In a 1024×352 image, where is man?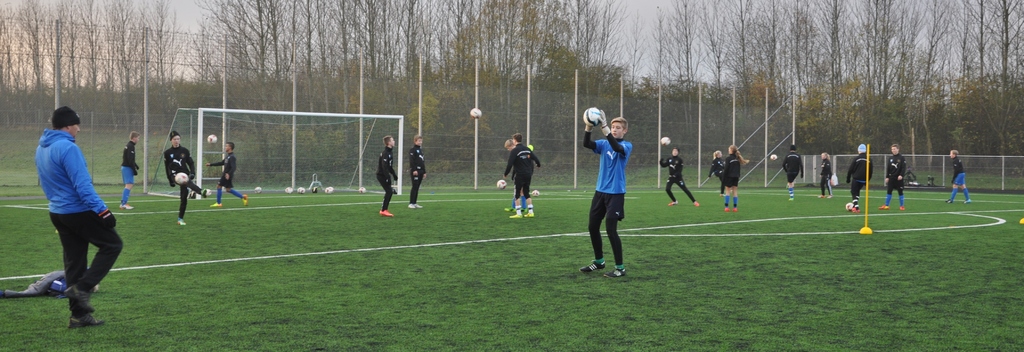
{"x1": 504, "y1": 133, "x2": 531, "y2": 212}.
